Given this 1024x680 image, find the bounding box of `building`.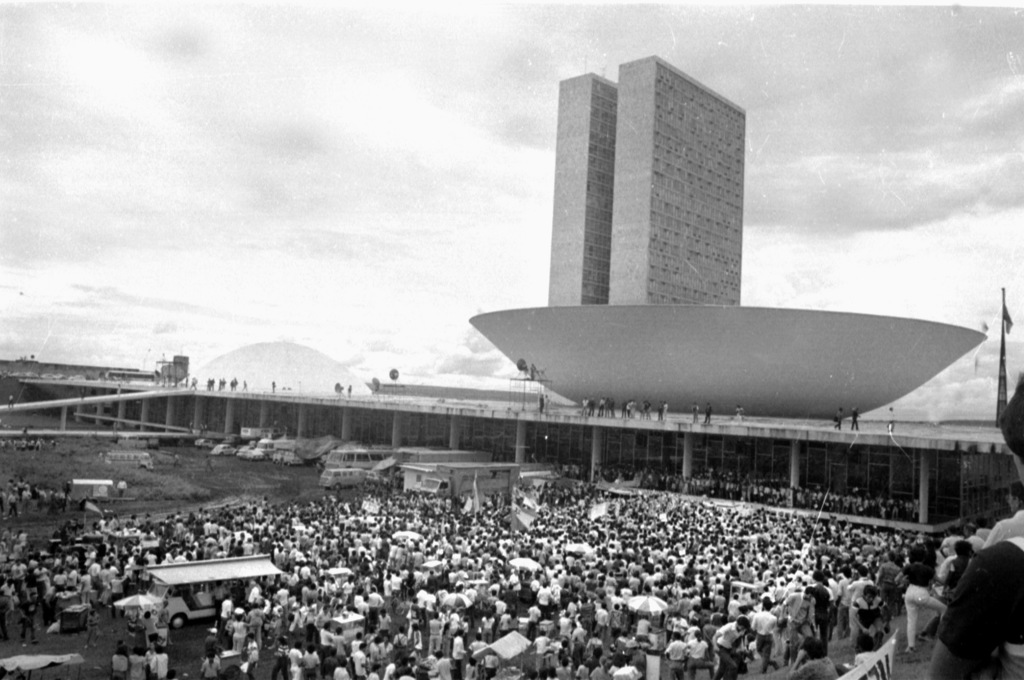
pyautogui.locateOnScreen(607, 56, 746, 307).
